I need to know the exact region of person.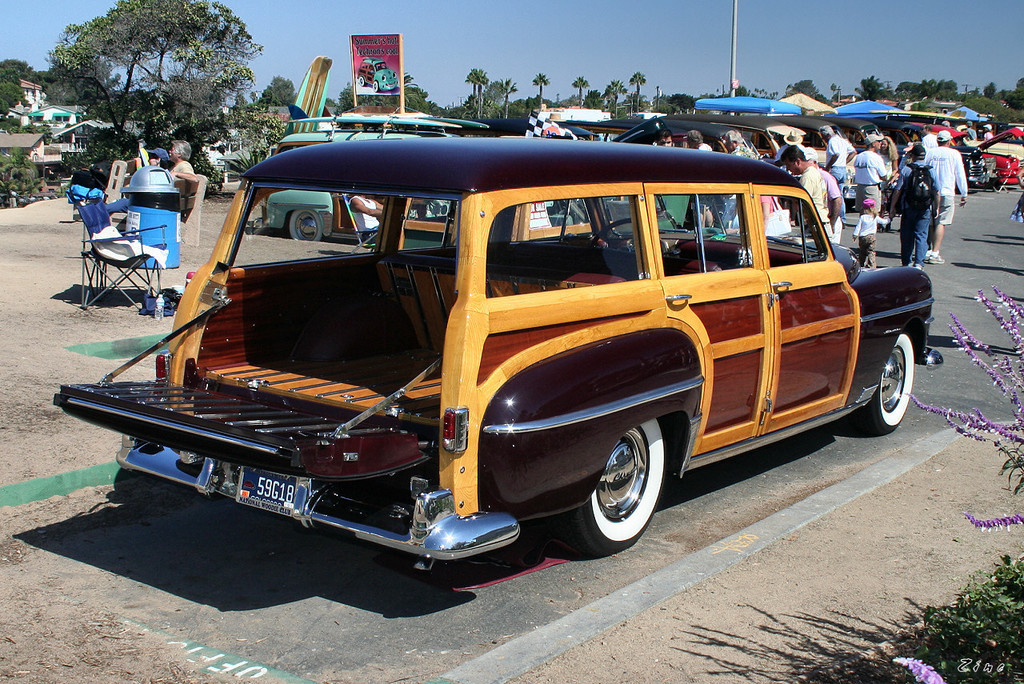
Region: 723:130:774:174.
